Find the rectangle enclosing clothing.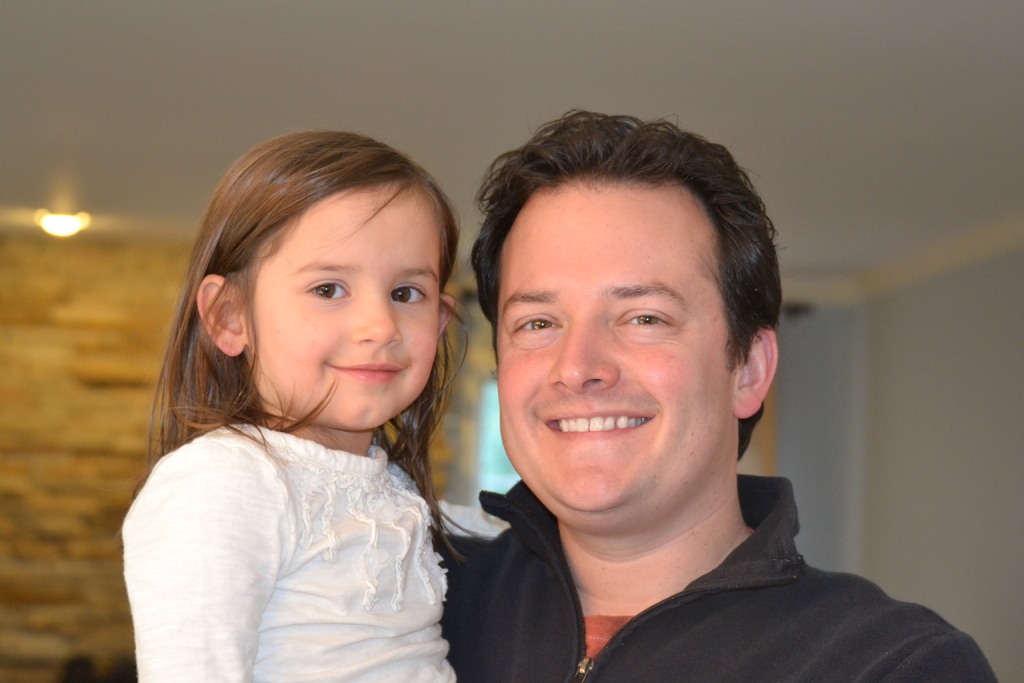
{"x1": 415, "y1": 447, "x2": 996, "y2": 681}.
